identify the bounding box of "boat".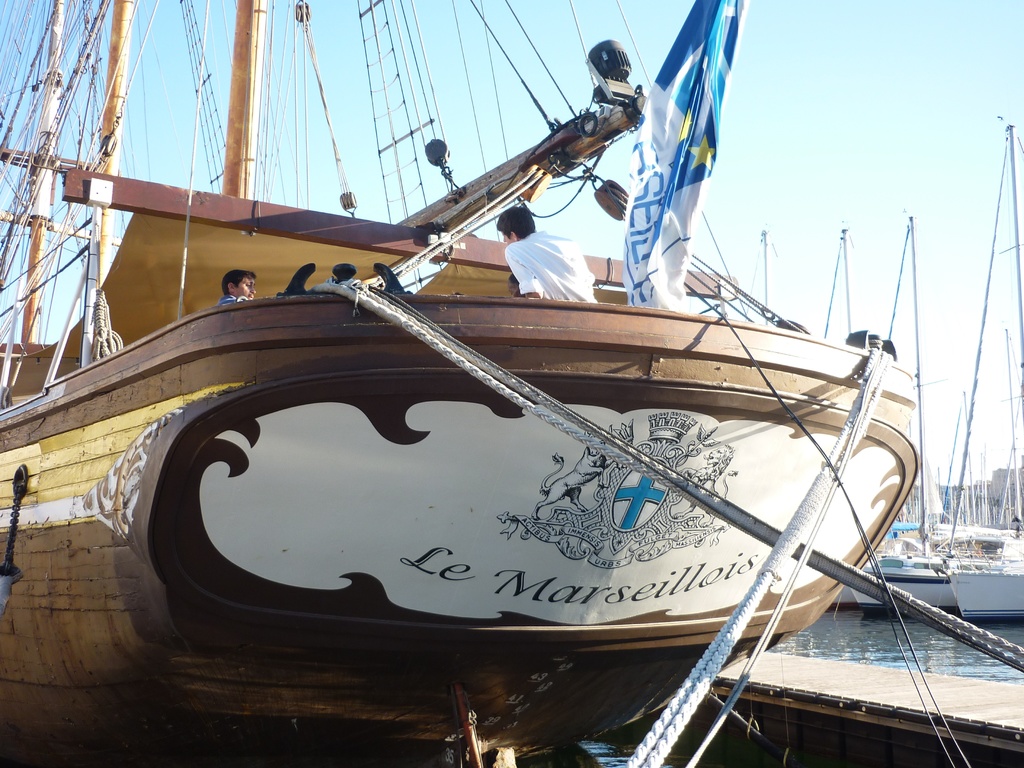
bbox=[714, 220, 794, 331].
